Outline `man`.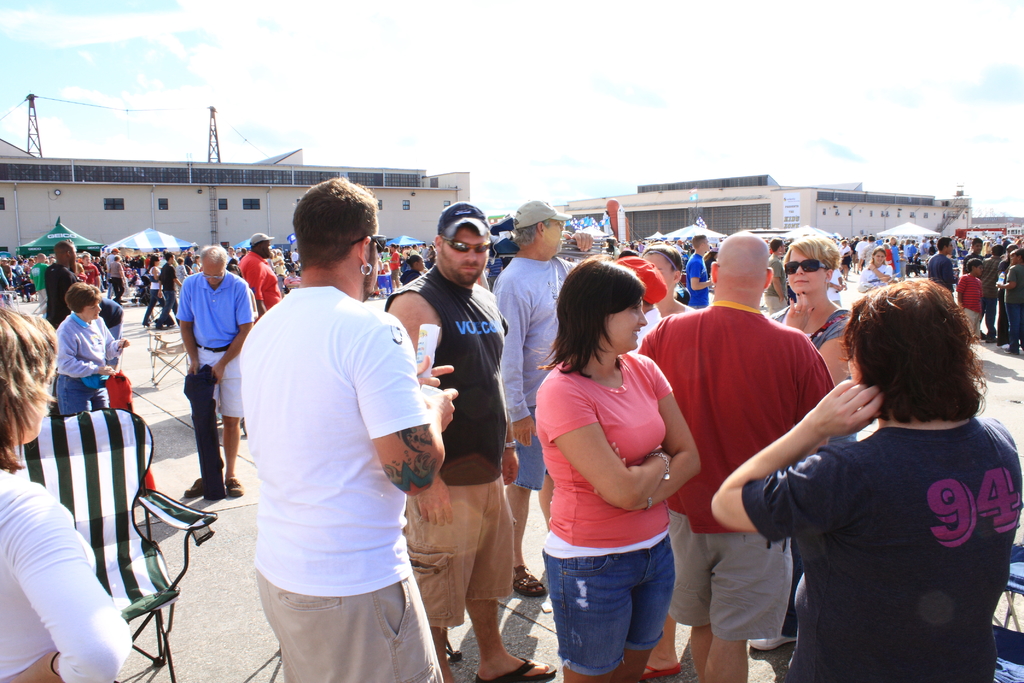
Outline: bbox=(17, 259, 25, 286).
